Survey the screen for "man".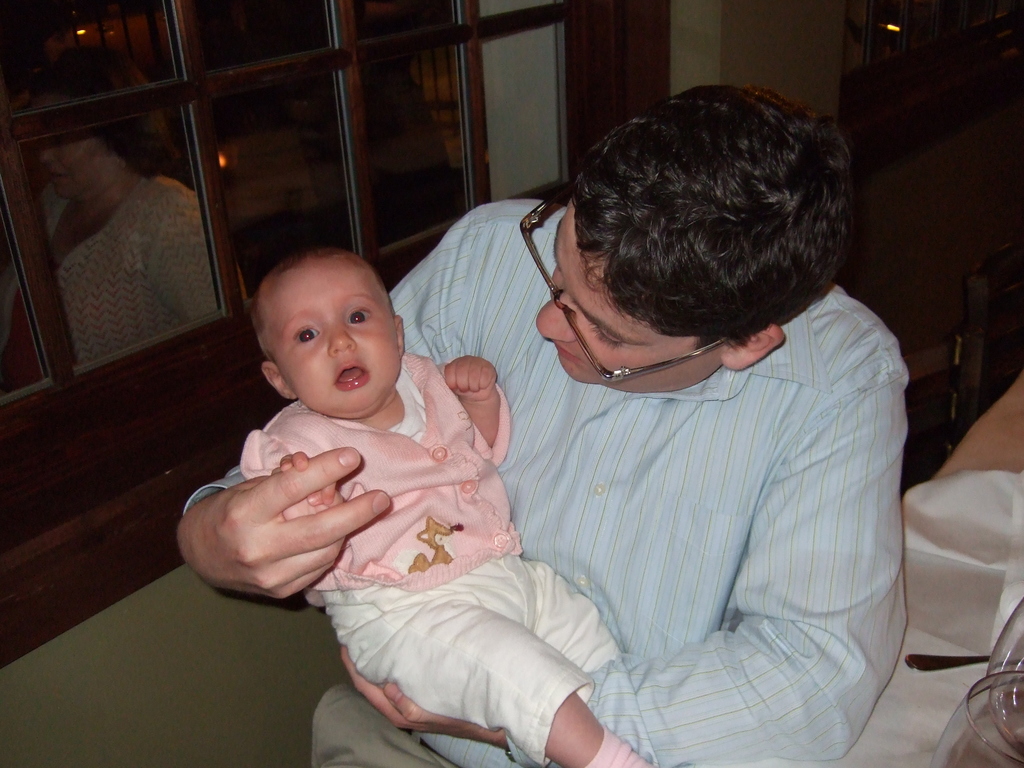
Survey found: {"x1": 180, "y1": 78, "x2": 916, "y2": 767}.
